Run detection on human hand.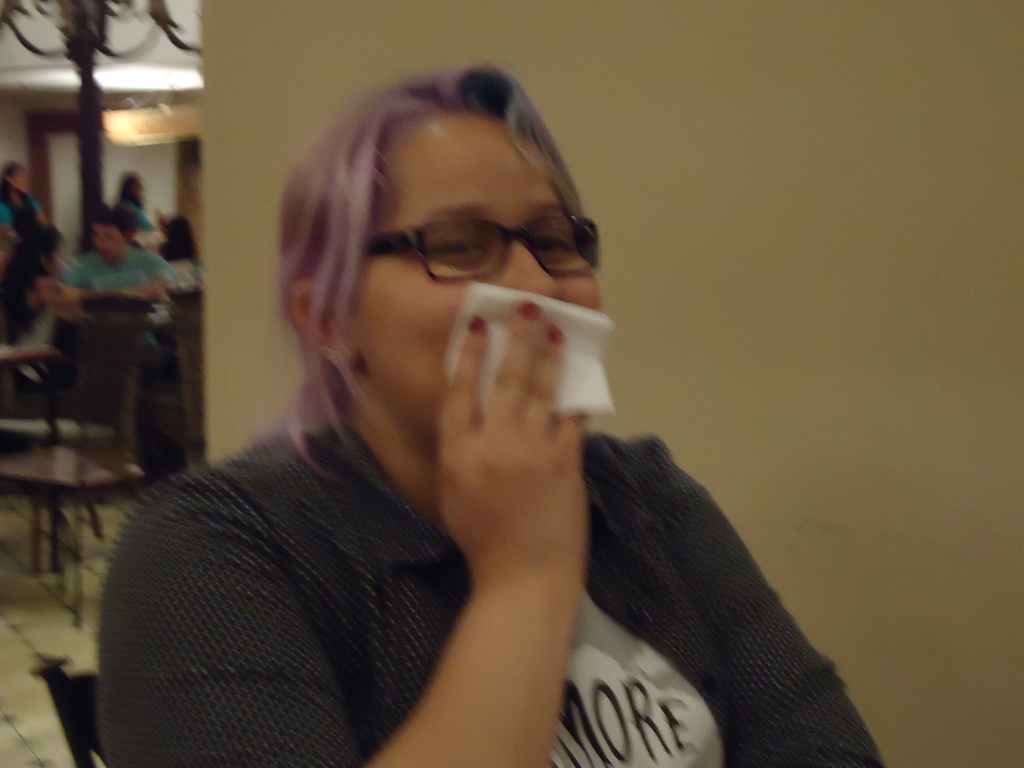
Result: x1=419, y1=289, x2=582, y2=579.
